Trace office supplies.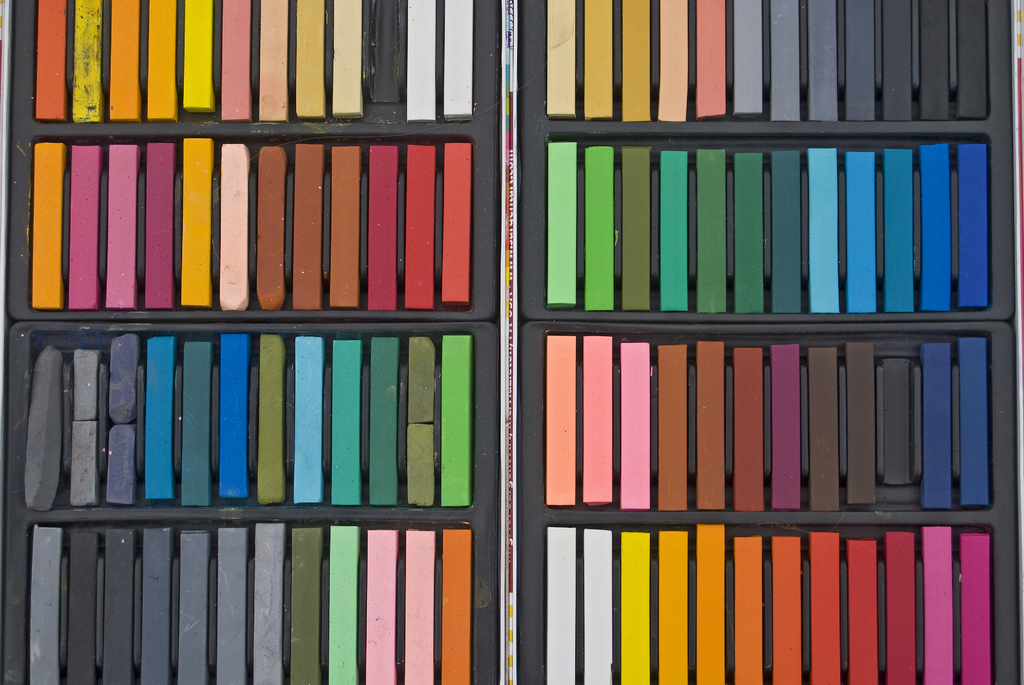
Traced to box(690, 2, 730, 109).
